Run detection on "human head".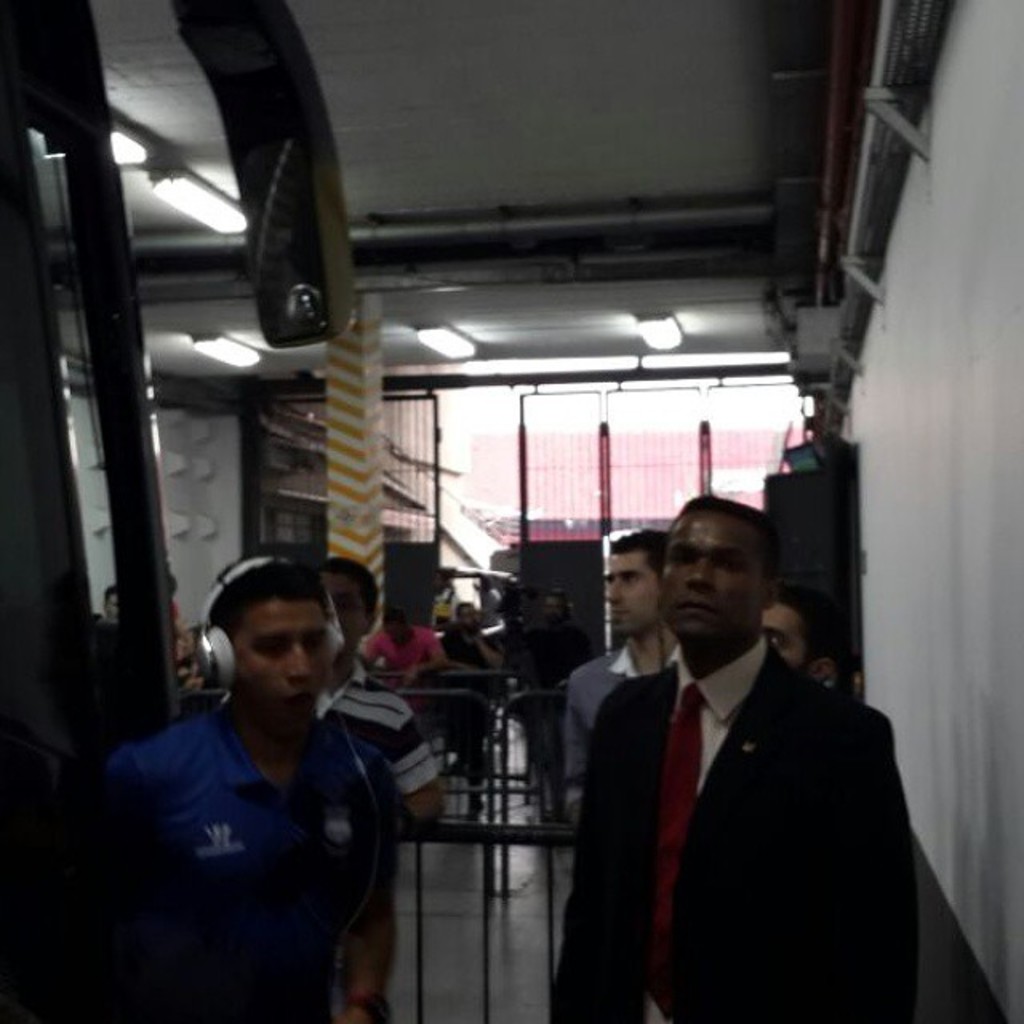
Result: (x1=598, y1=526, x2=666, y2=640).
